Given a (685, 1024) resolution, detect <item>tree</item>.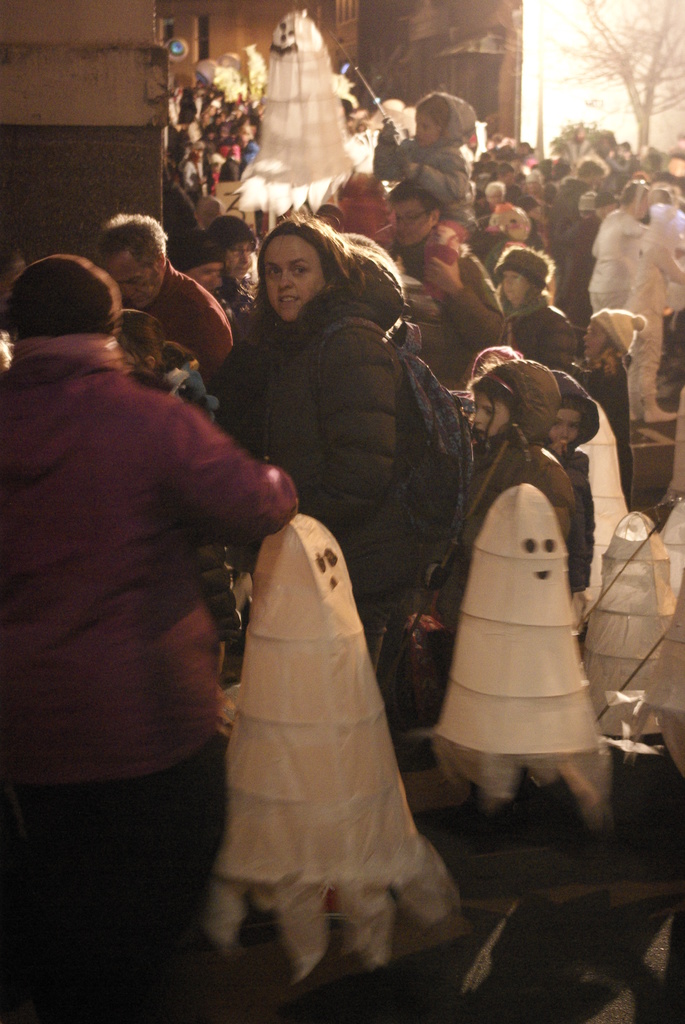
(x1=572, y1=0, x2=684, y2=161).
